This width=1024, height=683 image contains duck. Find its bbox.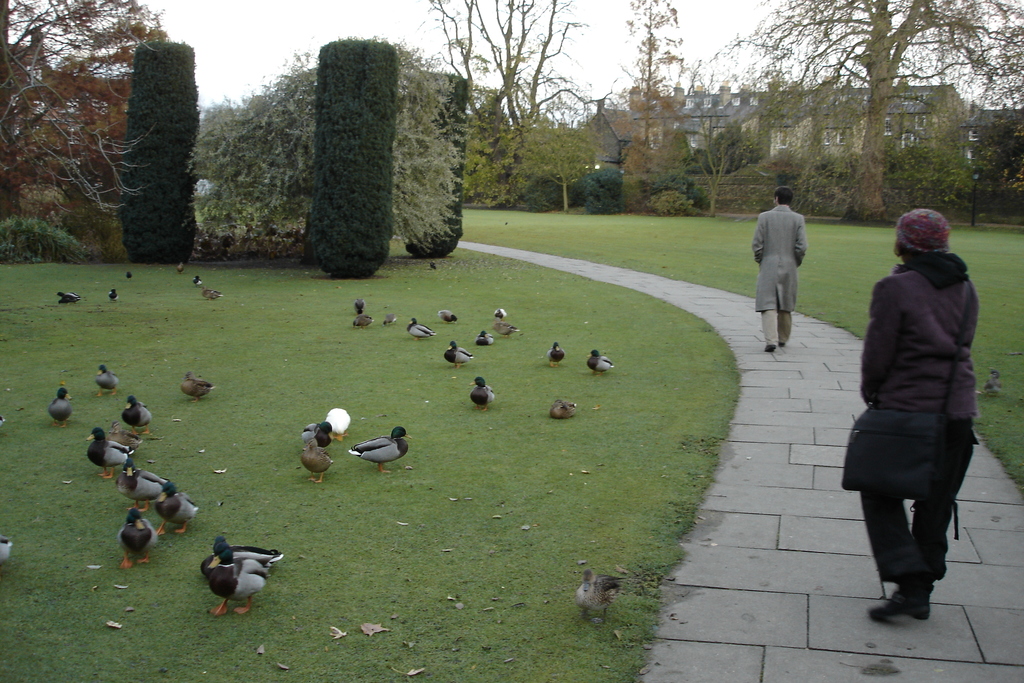
<region>178, 372, 211, 399</region>.
